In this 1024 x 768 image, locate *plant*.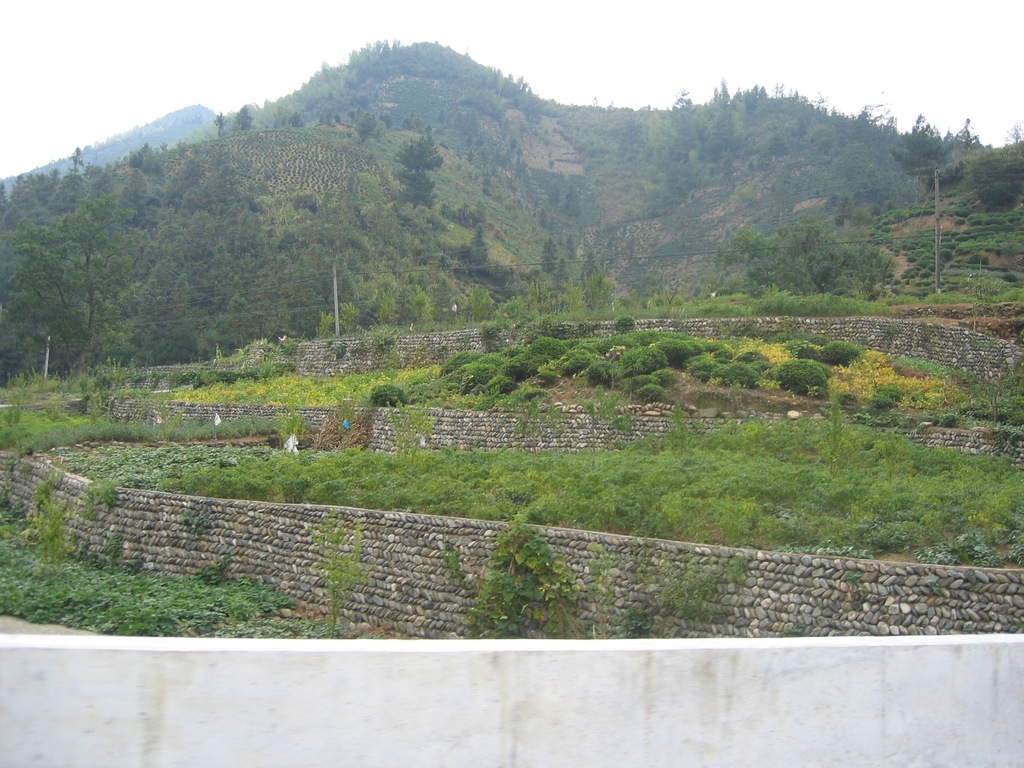
Bounding box: [x1=779, y1=622, x2=816, y2=638].
